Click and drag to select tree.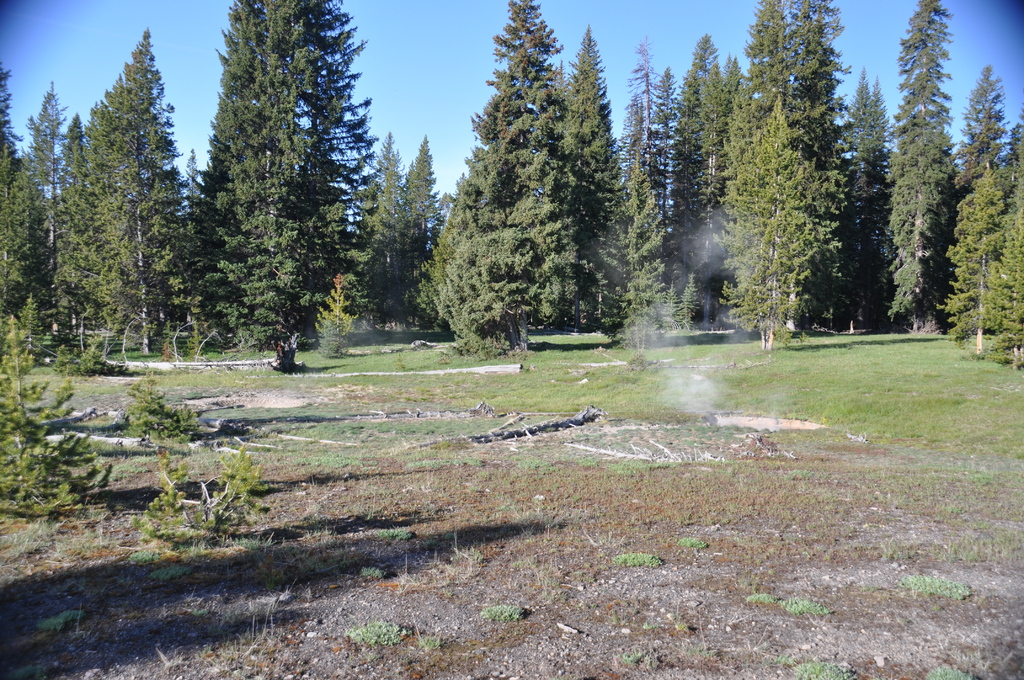
Selection: box(820, 61, 904, 333).
